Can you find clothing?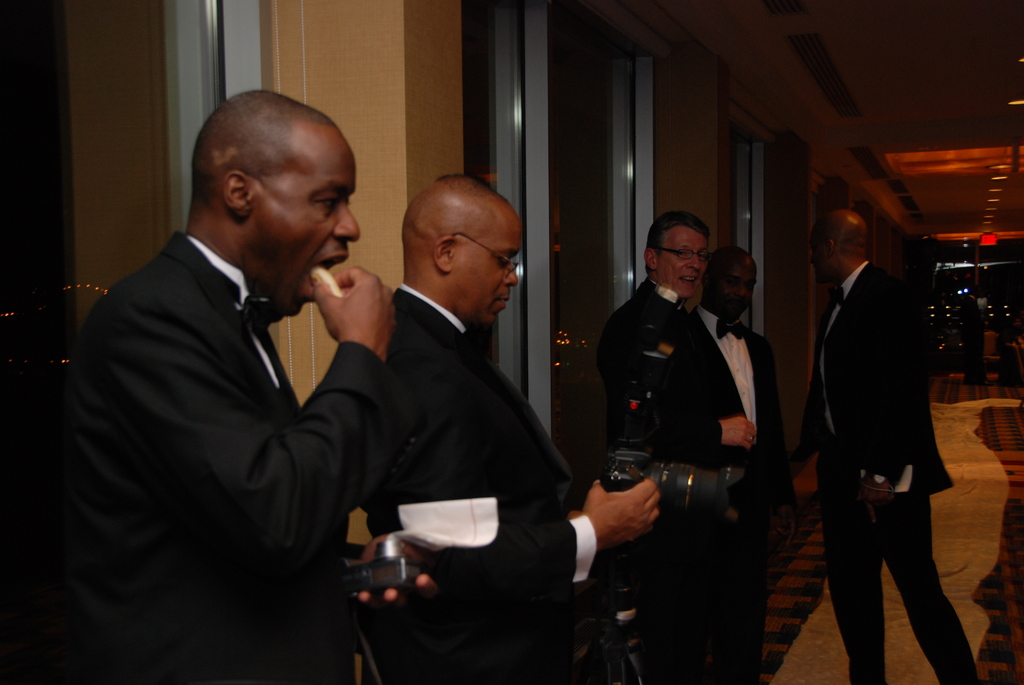
Yes, bounding box: select_region(805, 280, 948, 684).
